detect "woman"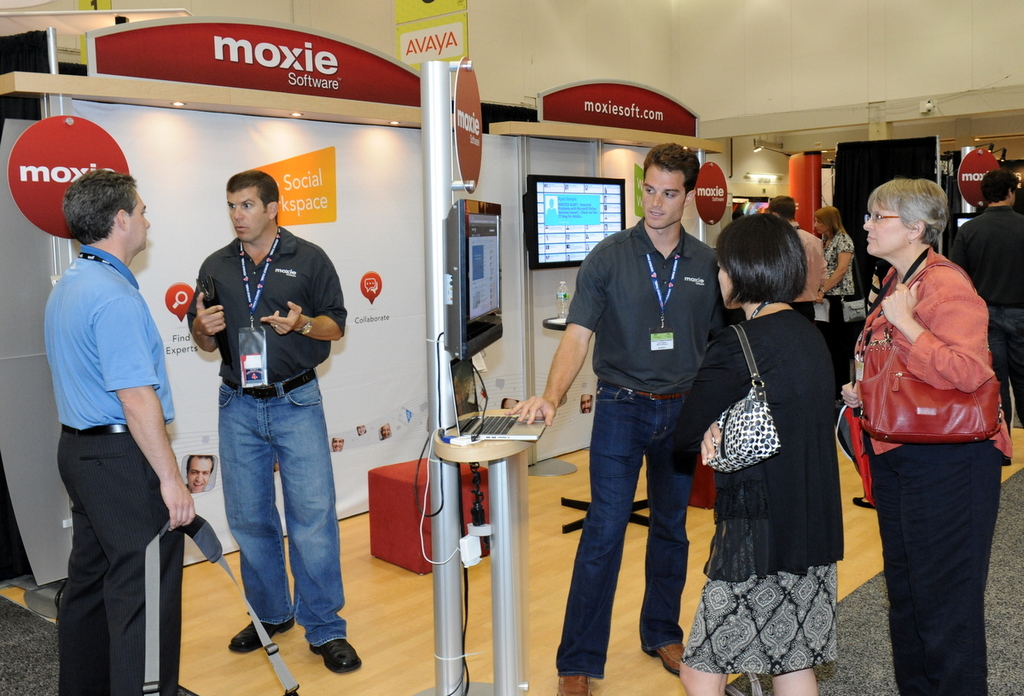
<bbox>817, 200, 858, 302</bbox>
